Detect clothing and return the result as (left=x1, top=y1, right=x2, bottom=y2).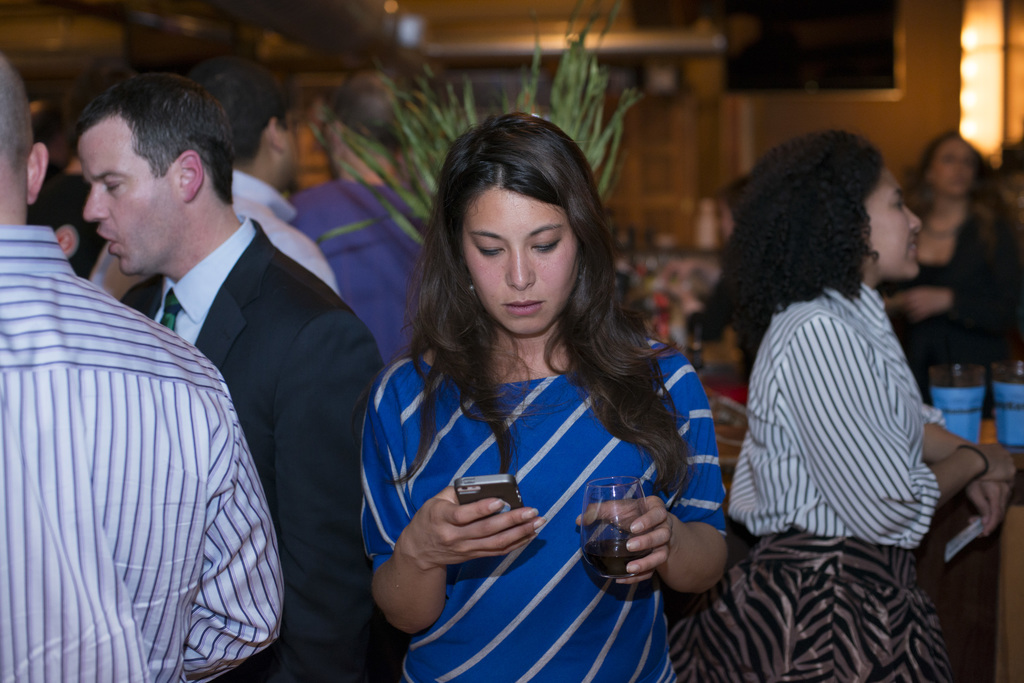
(left=660, top=275, right=954, bottom=682).
